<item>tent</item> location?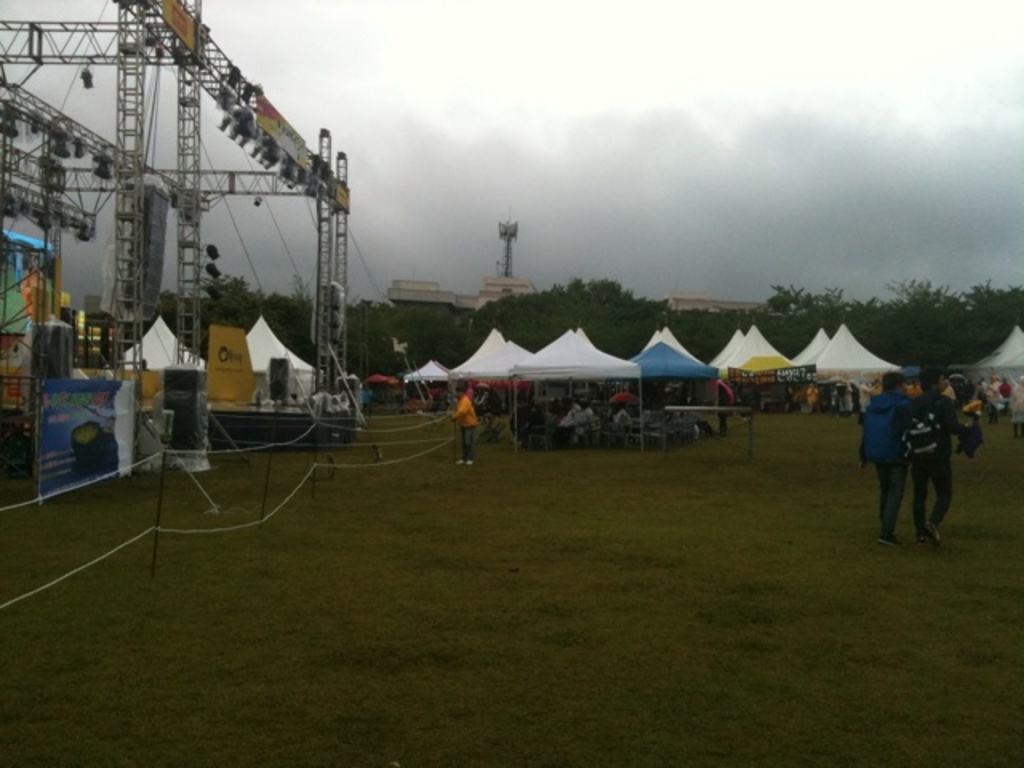
pyautogui.locateOnScreen(126, 317, 203, 387)
